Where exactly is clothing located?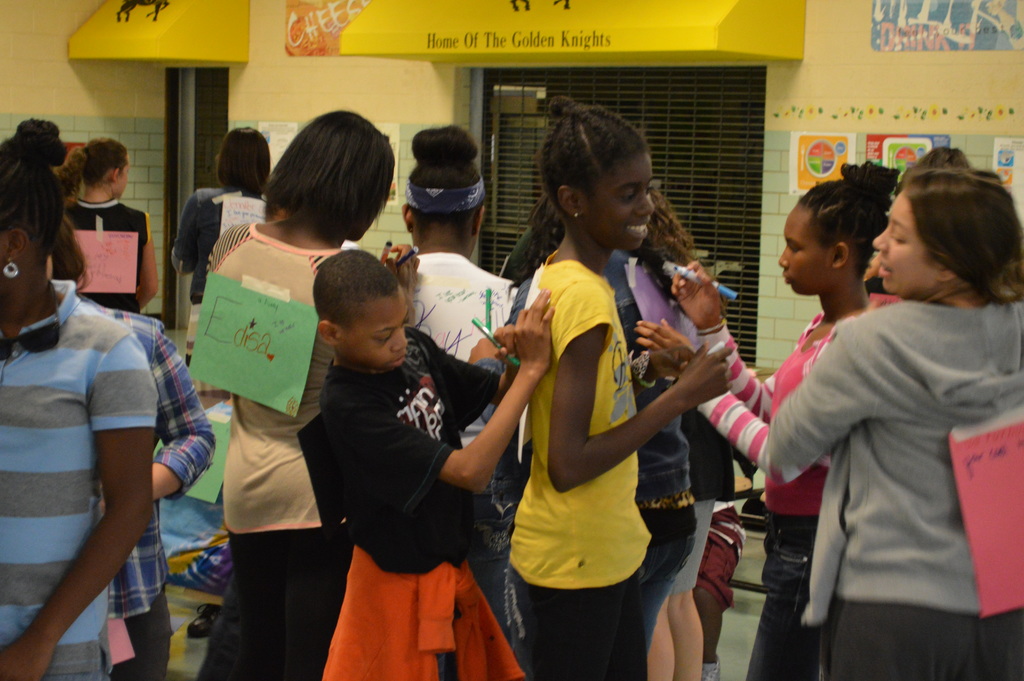
Its bounding box is {"left": 756, "top": 228, "right": 1002, "bottom": 663}.
